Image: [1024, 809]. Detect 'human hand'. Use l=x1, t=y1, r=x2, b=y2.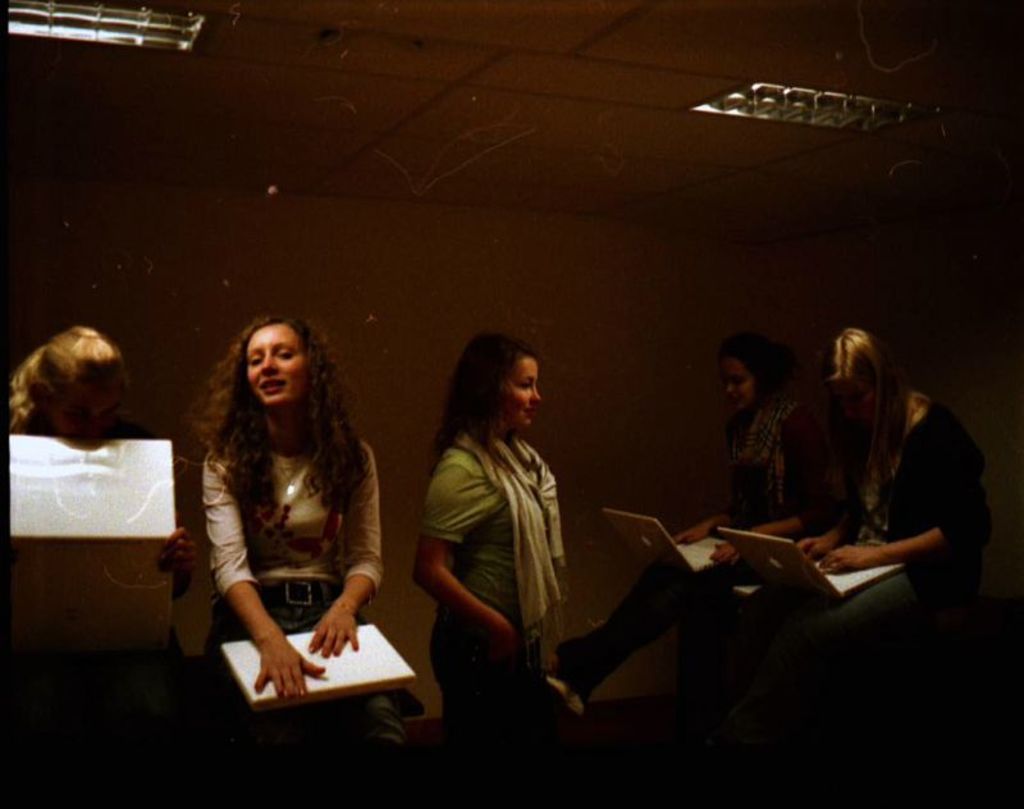
l=818, t=539, r=886, b=577.
